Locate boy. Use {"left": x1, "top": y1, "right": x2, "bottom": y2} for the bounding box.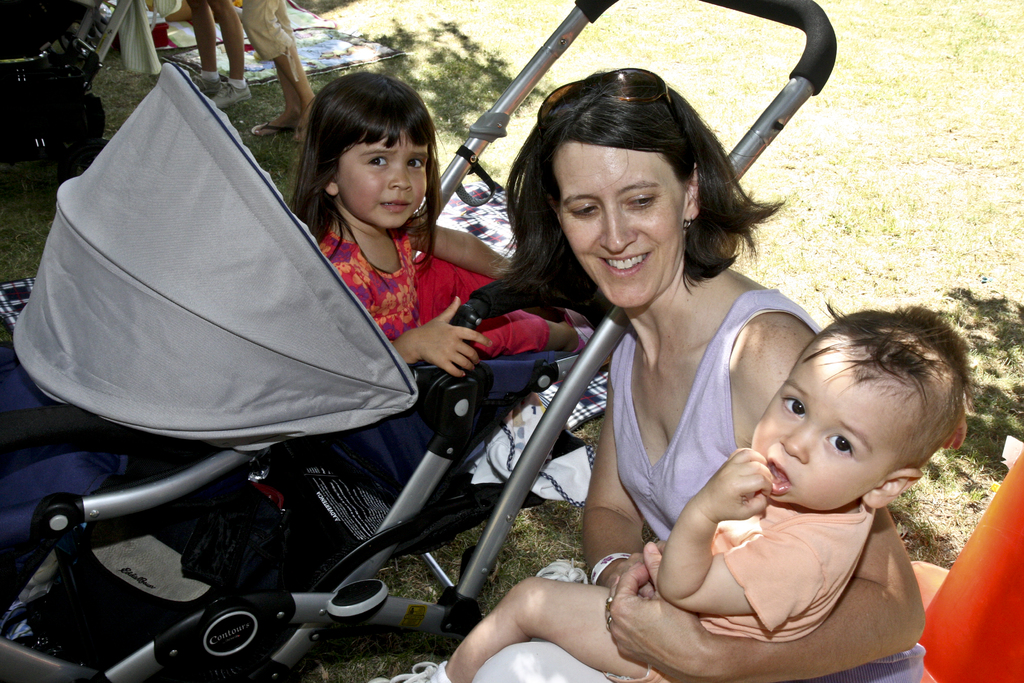
{"left": 370, "top": 302, "right": 966, "bottom": 682}.
